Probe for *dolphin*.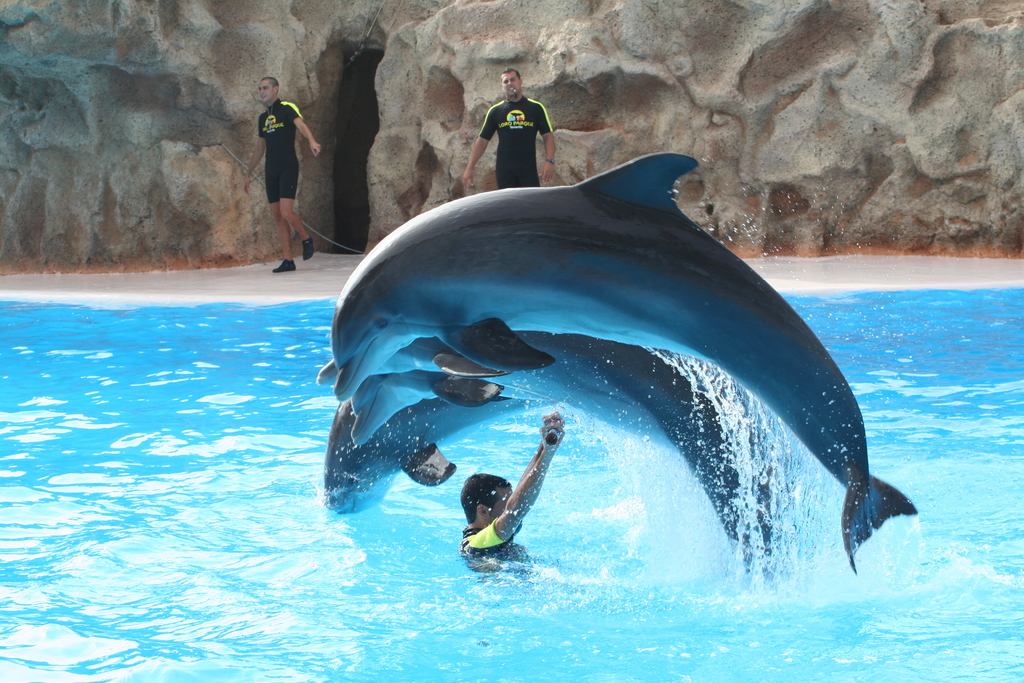
Probe result: BBox(348, 377, 447, 448).
